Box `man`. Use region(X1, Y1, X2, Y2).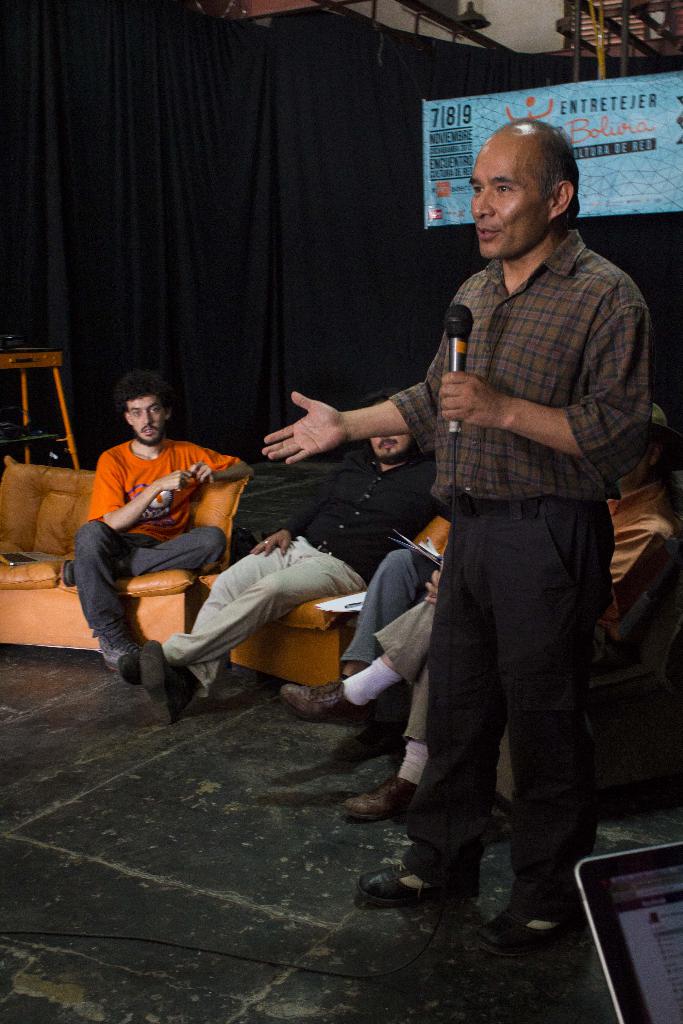
region(280, 402, 682, 820).
